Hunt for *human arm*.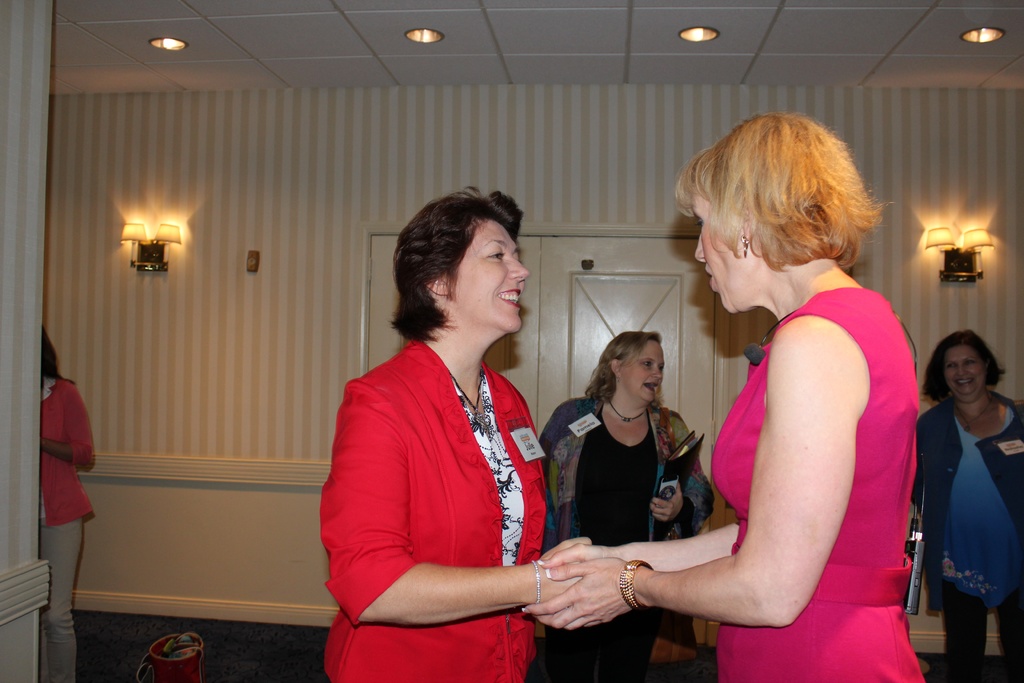
Hunted down at select_region(41, 382, 92, 471).
